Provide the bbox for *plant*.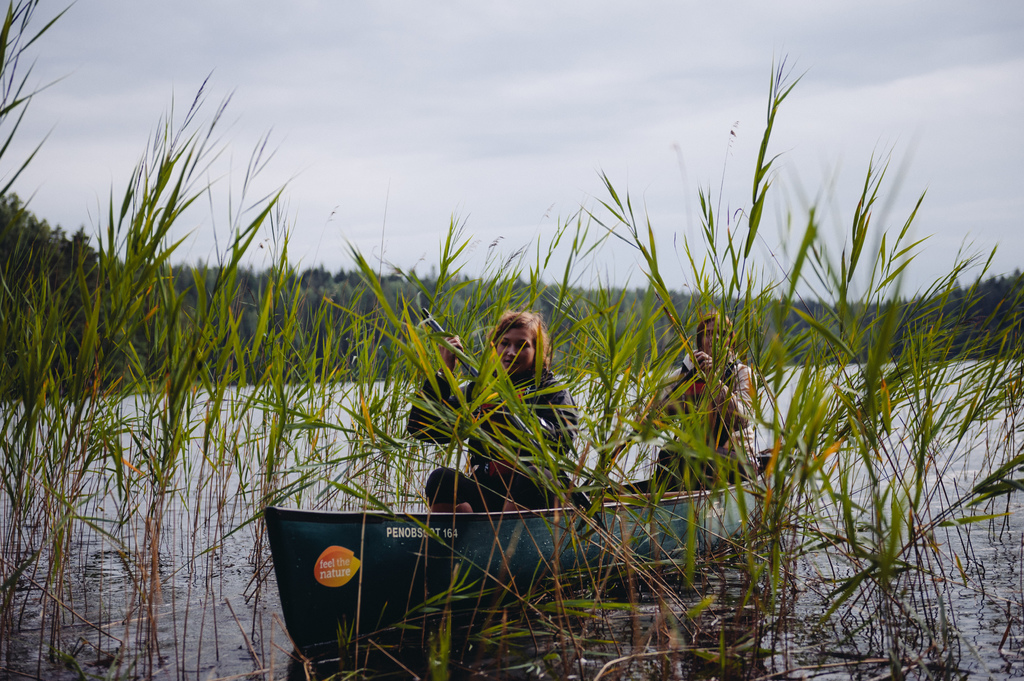
BBox(5, 54, 1023, 680).
